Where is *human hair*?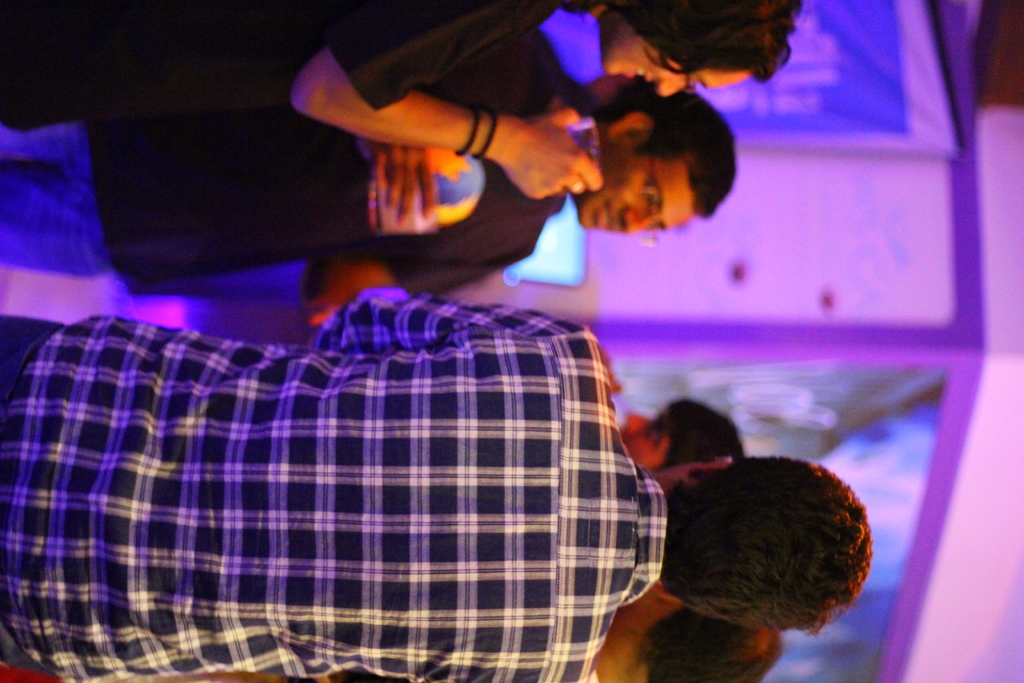
pyautogui.locateOnScreen(632, 446, 881, 663).
